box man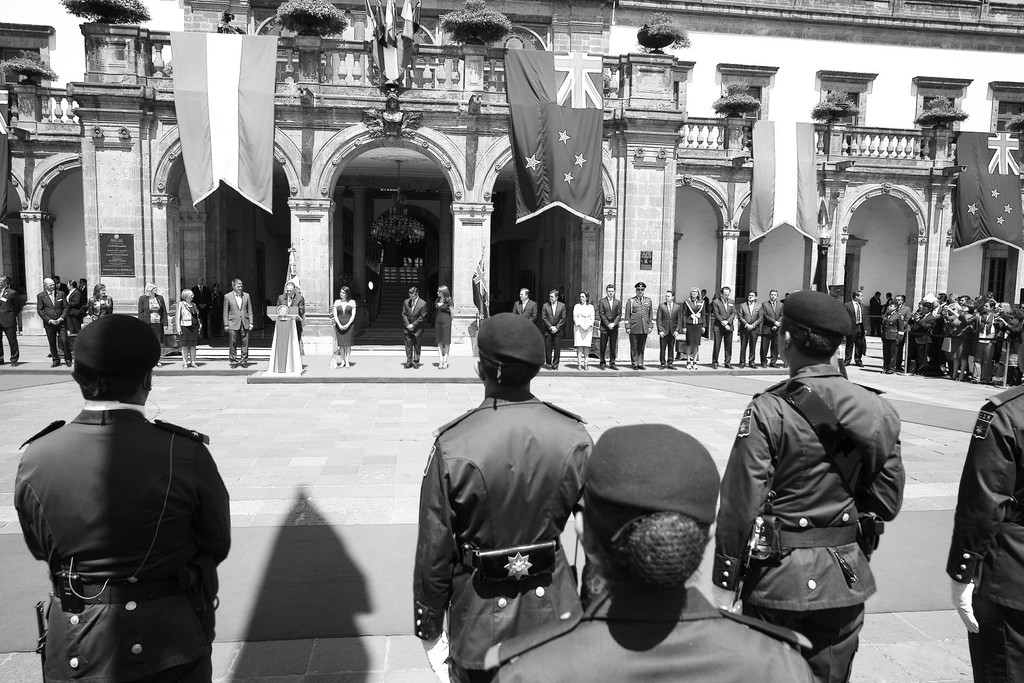
detection(416, 309, 601, 682)
